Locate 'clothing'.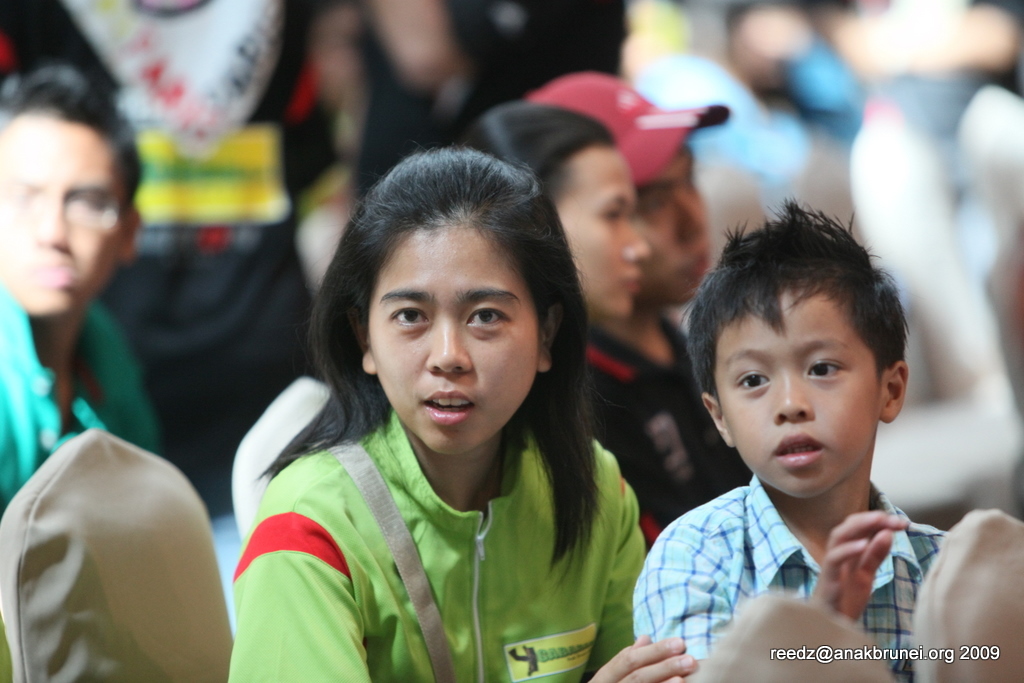
Bounding box: x1=0 y1=0 x2=393 y2=485.
